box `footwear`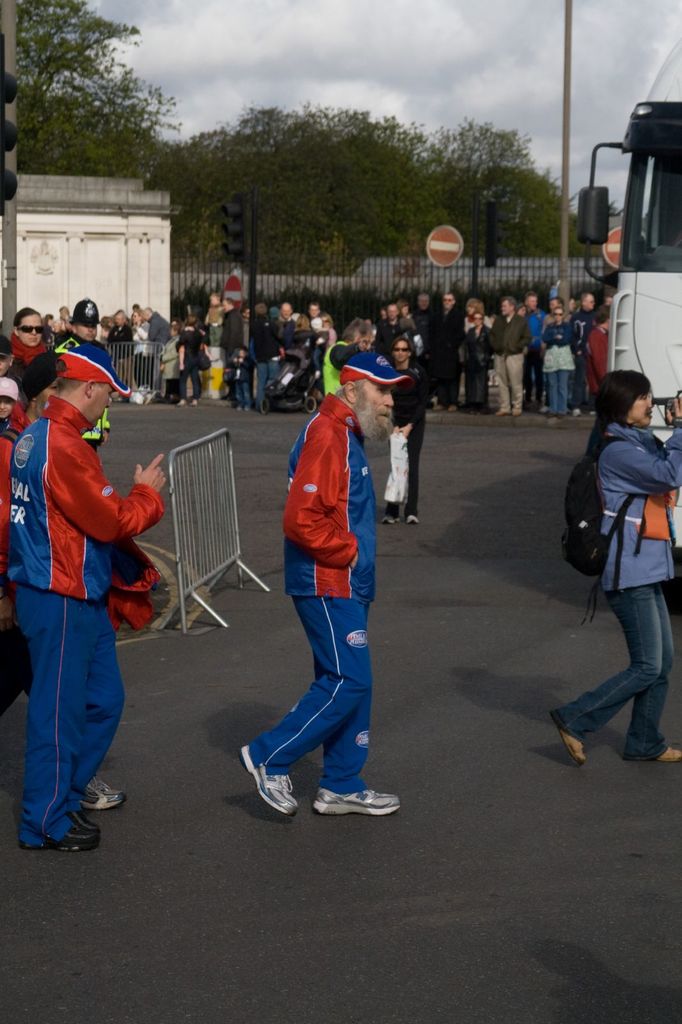
region(563, 413, 571, 417)
